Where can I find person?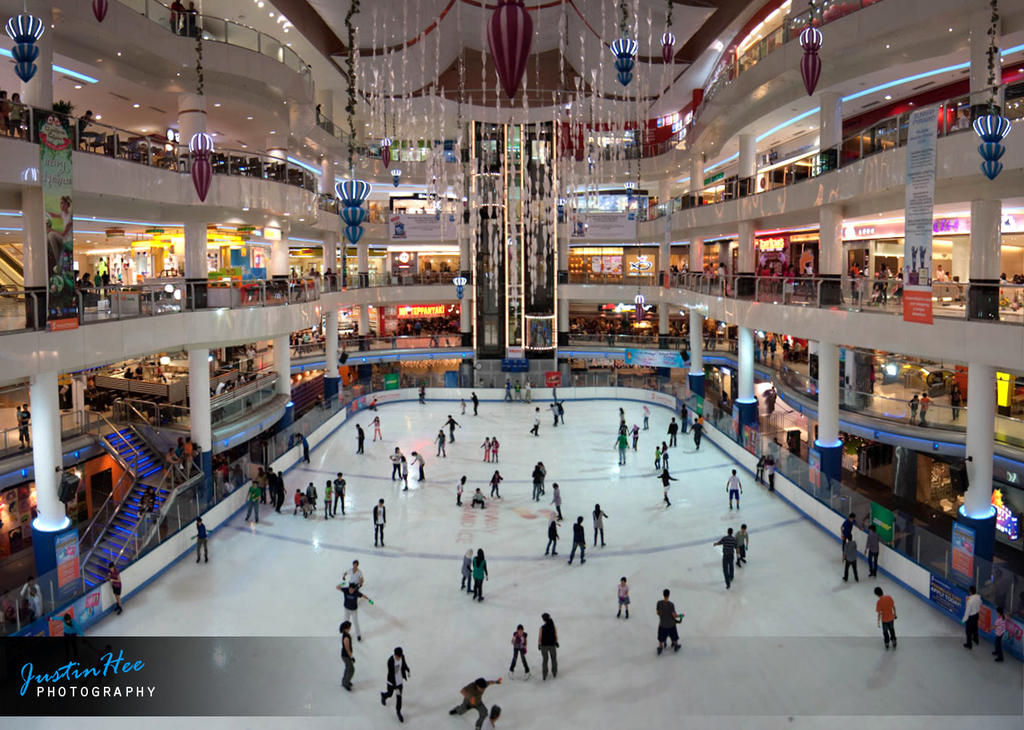
You can find it at {"left": 187, "top": 512, "right": 217, "bottom": 568}.
